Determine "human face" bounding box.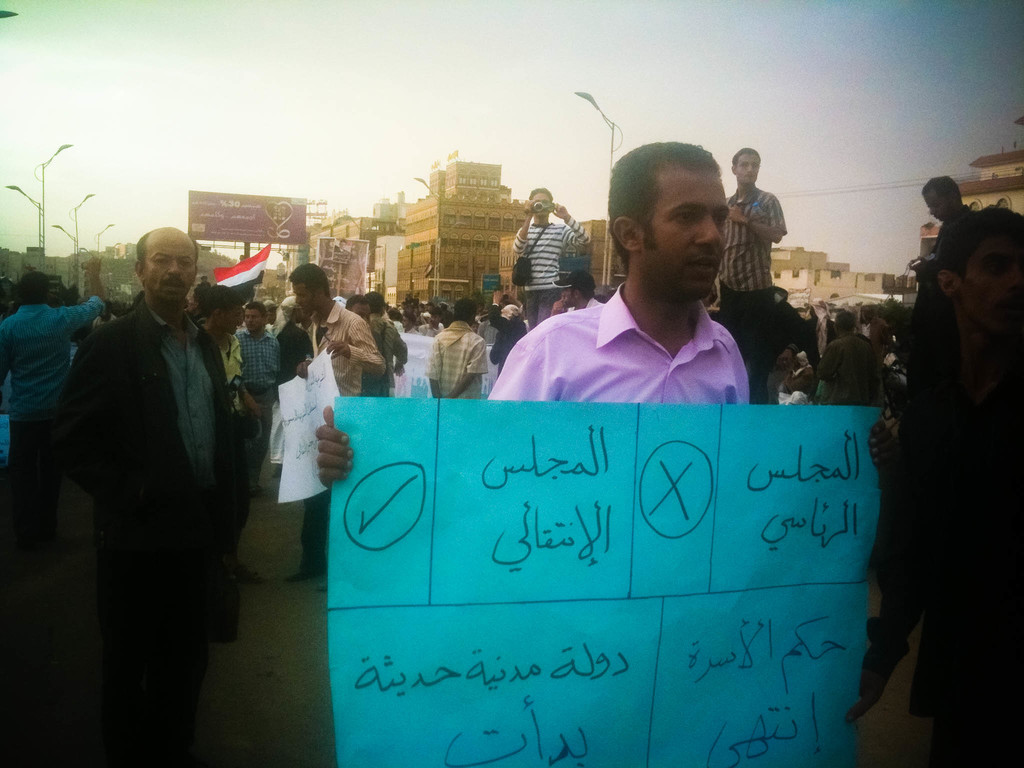
Determined: bbox(243, 308, 262, 331).
